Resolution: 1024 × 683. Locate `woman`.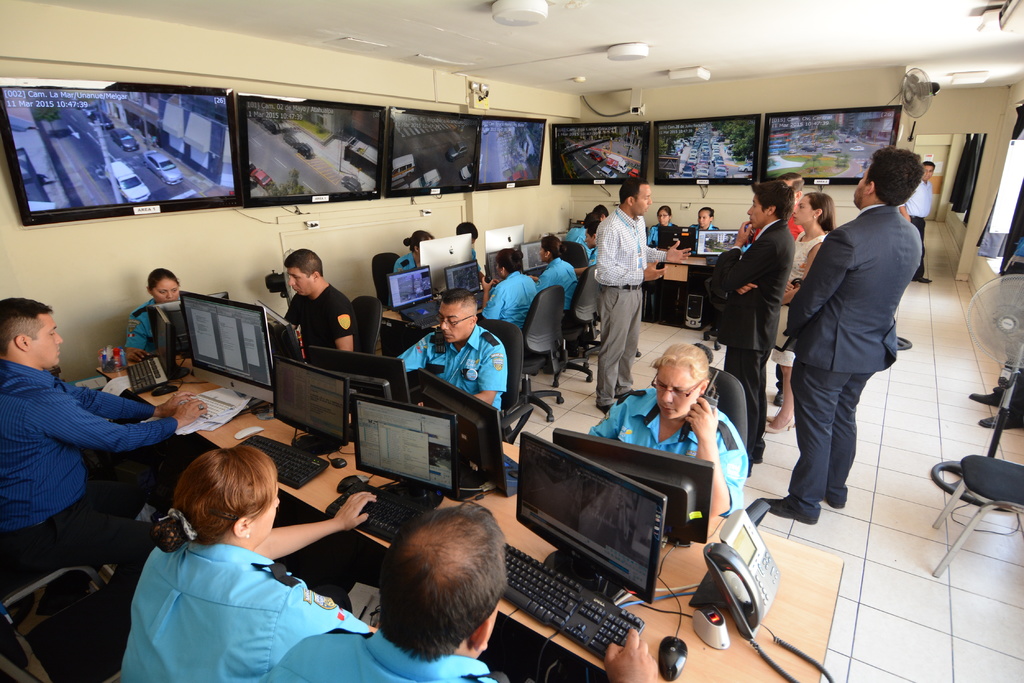
648/206/678/243.
